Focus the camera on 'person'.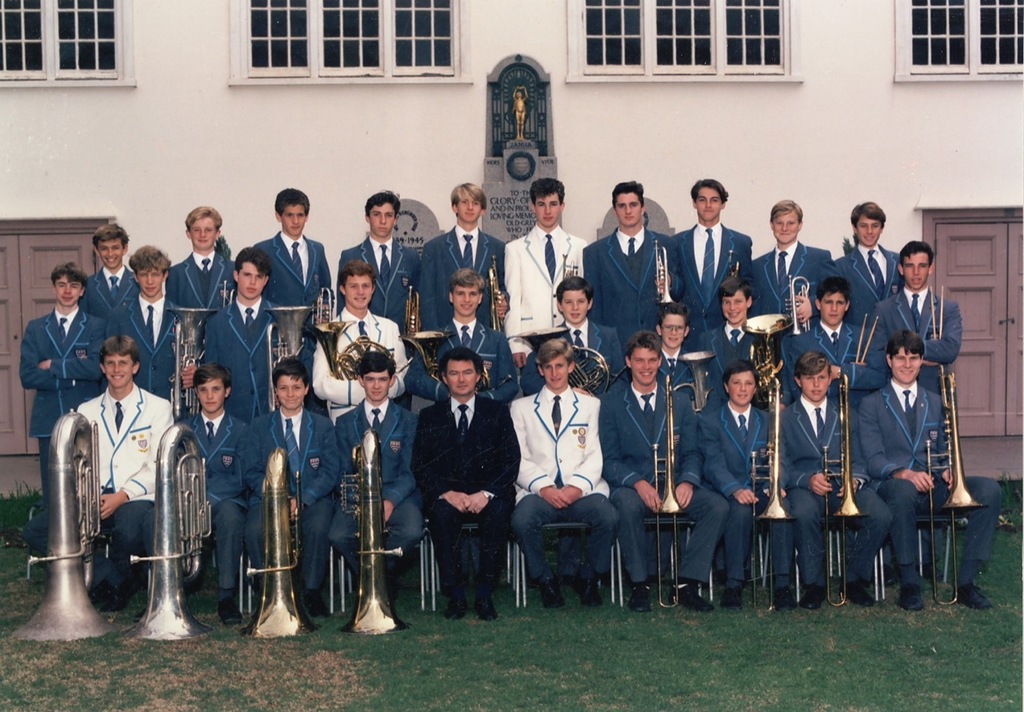
Focus region: (x1=333, y1=187, x2=421, y2=337).
